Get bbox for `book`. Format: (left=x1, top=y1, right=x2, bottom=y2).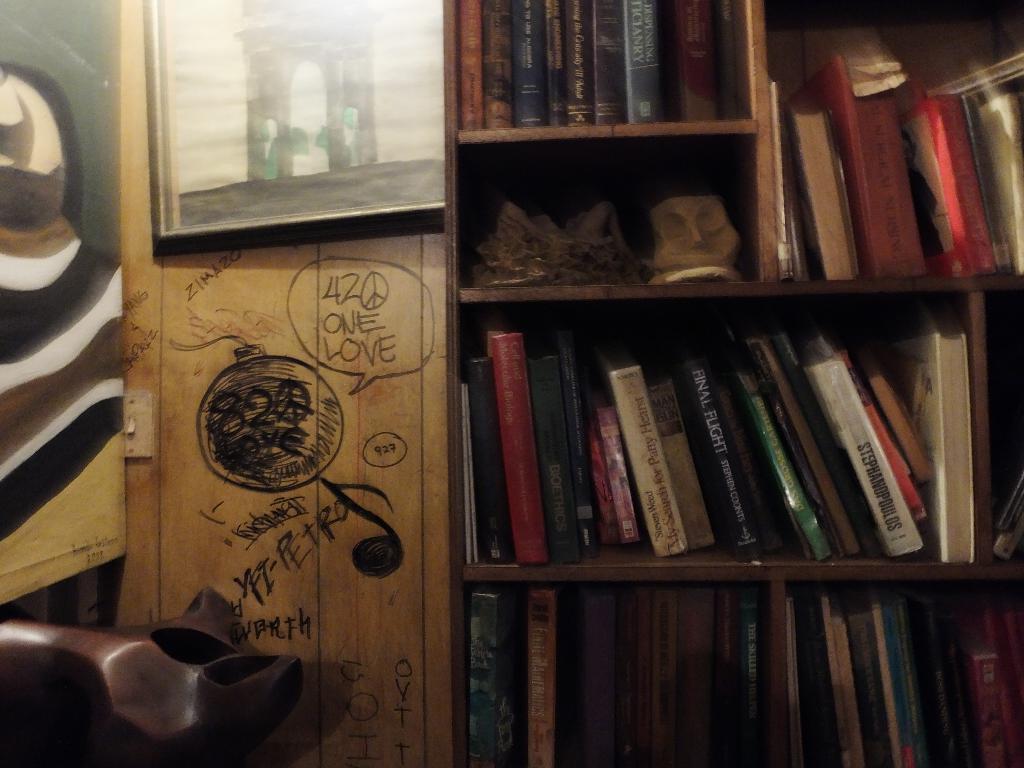
(left=831, top=346, right=927, bottom=524).
